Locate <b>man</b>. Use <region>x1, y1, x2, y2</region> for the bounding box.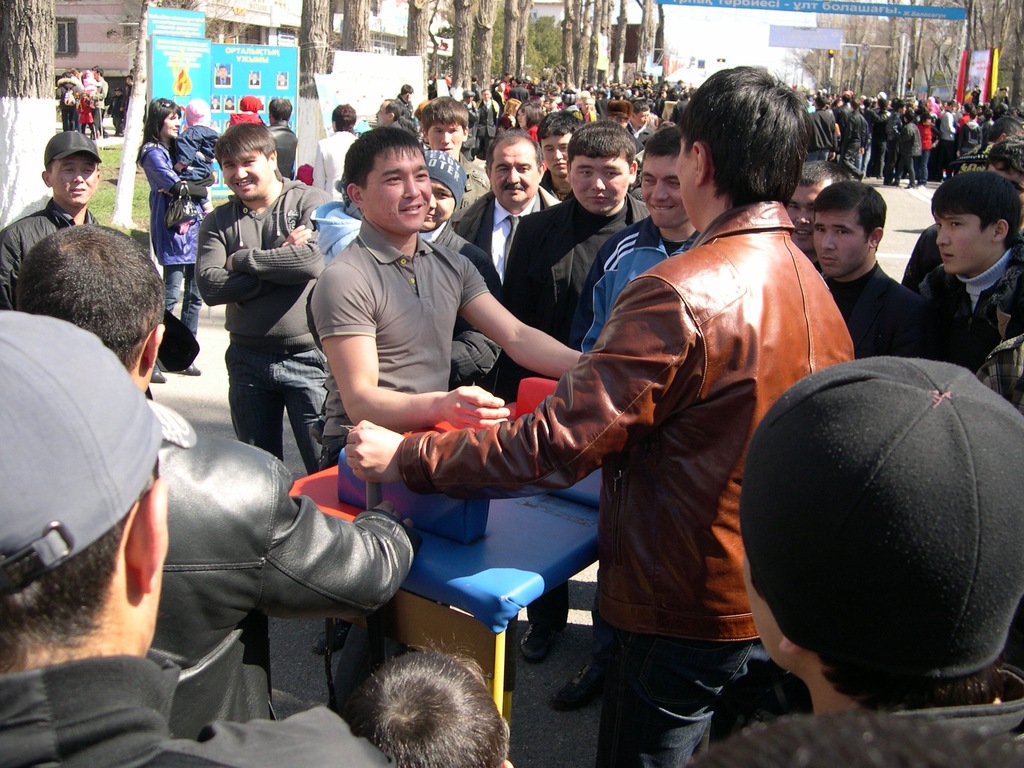
<region>0, 127, 103, 305</region>.
